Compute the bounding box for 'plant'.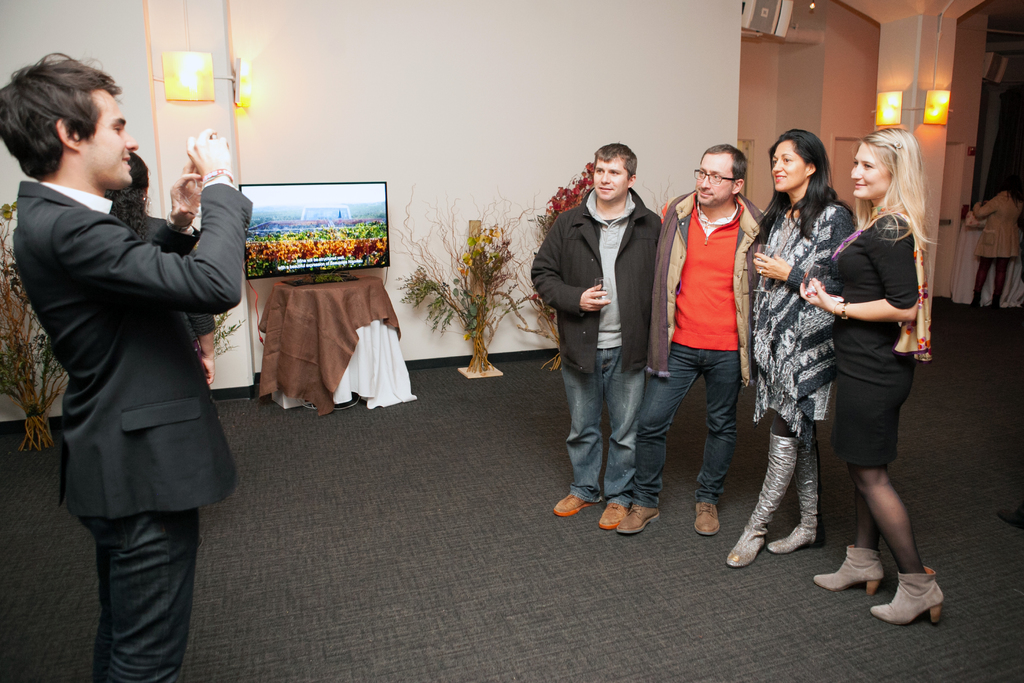
l=0, t=199, r=67, b=454.
